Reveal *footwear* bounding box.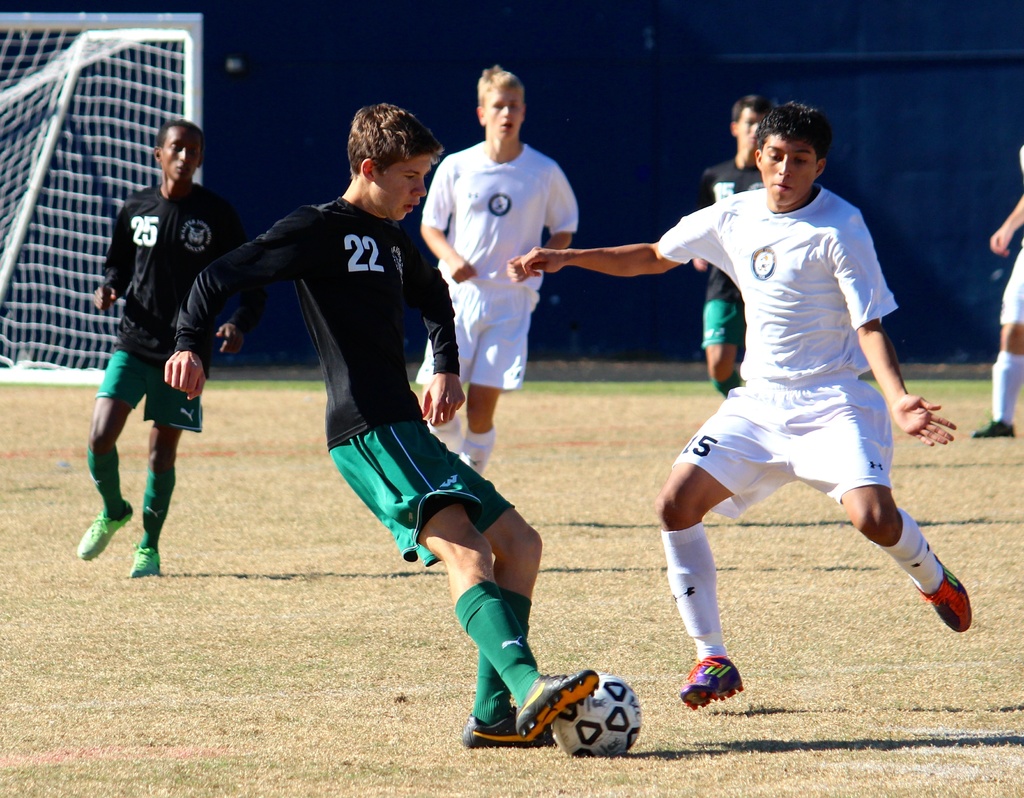
Revealed: [x1=460, y1=716, x2=556, y2=751].
